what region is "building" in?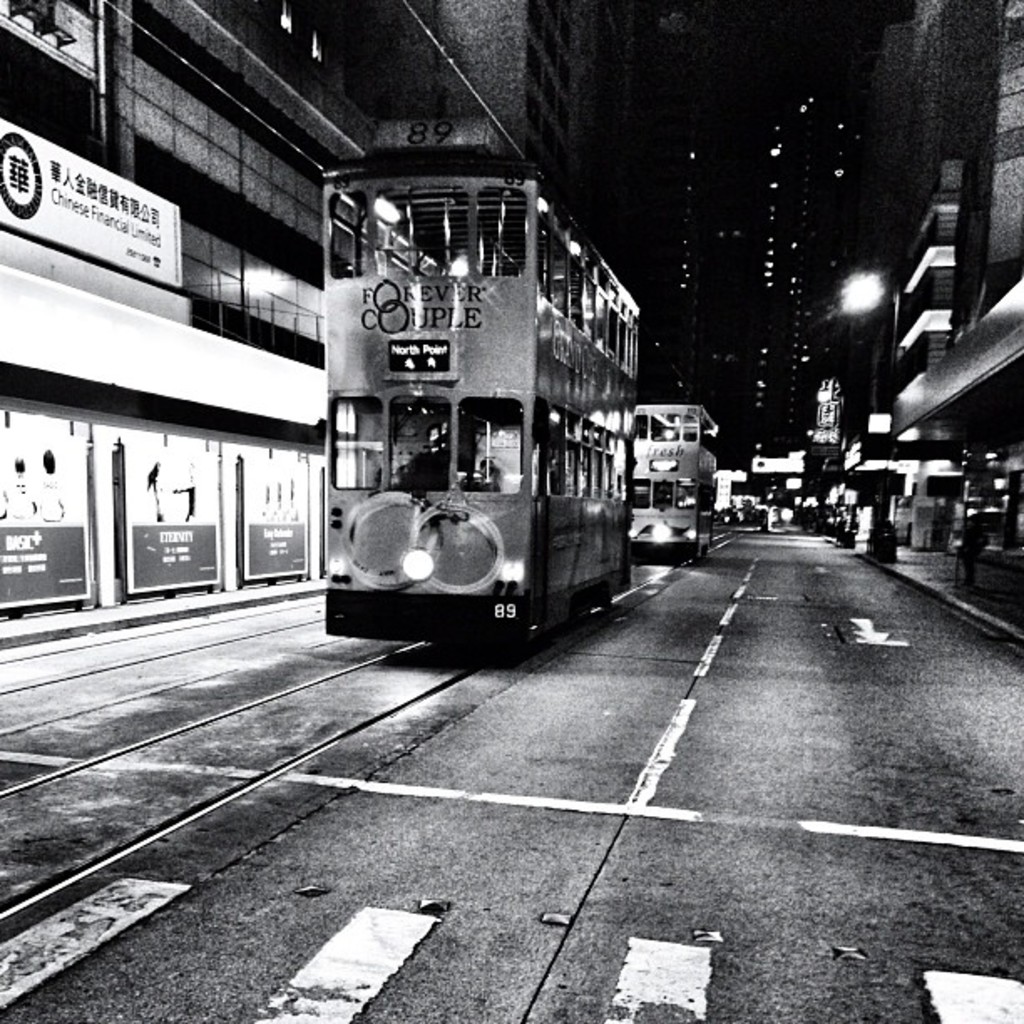
box=[893, 0, 1022, 556].
